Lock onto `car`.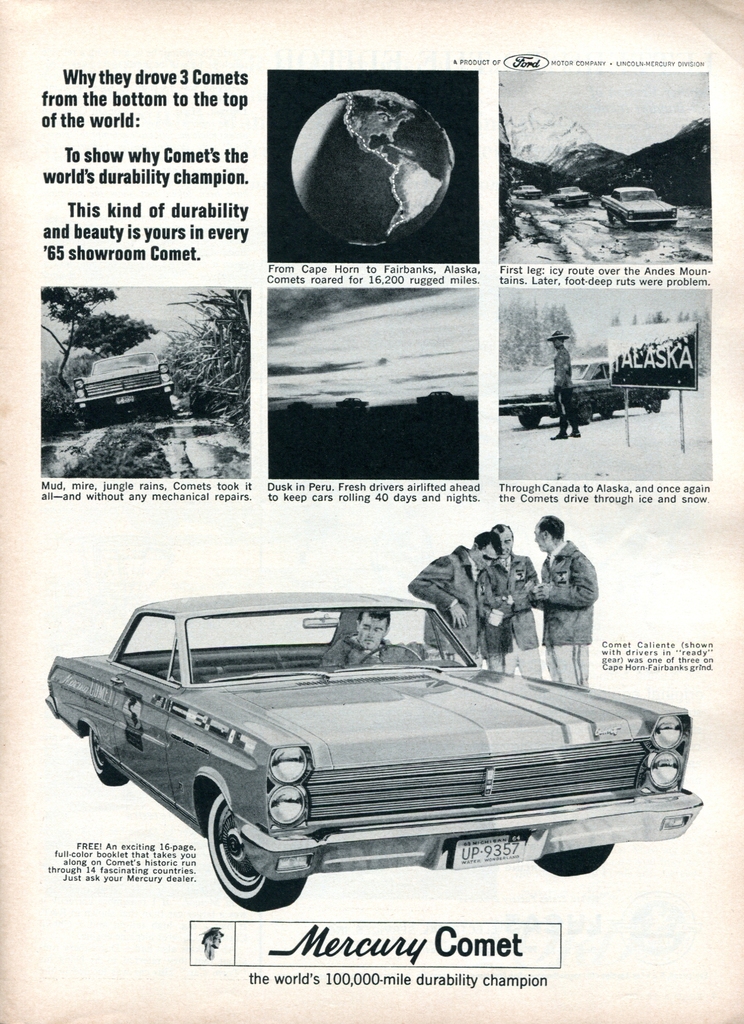
Locked: rect(513, 184, 541, 196).
